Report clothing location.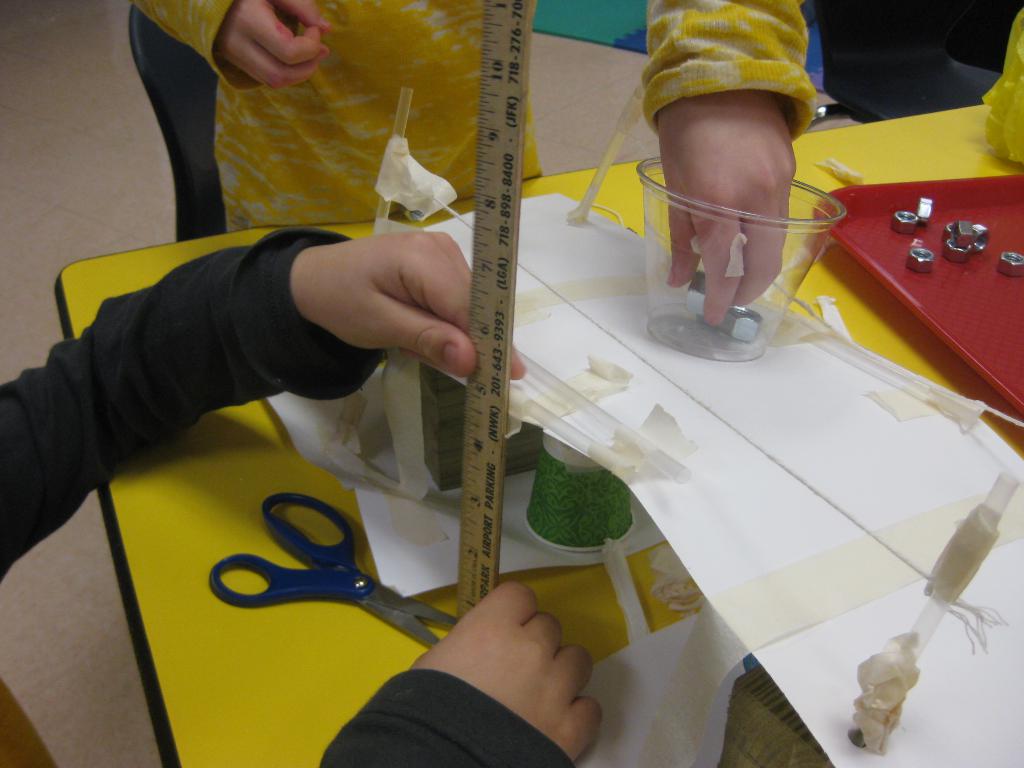
Report: <box>132,0,816,227</box>.
